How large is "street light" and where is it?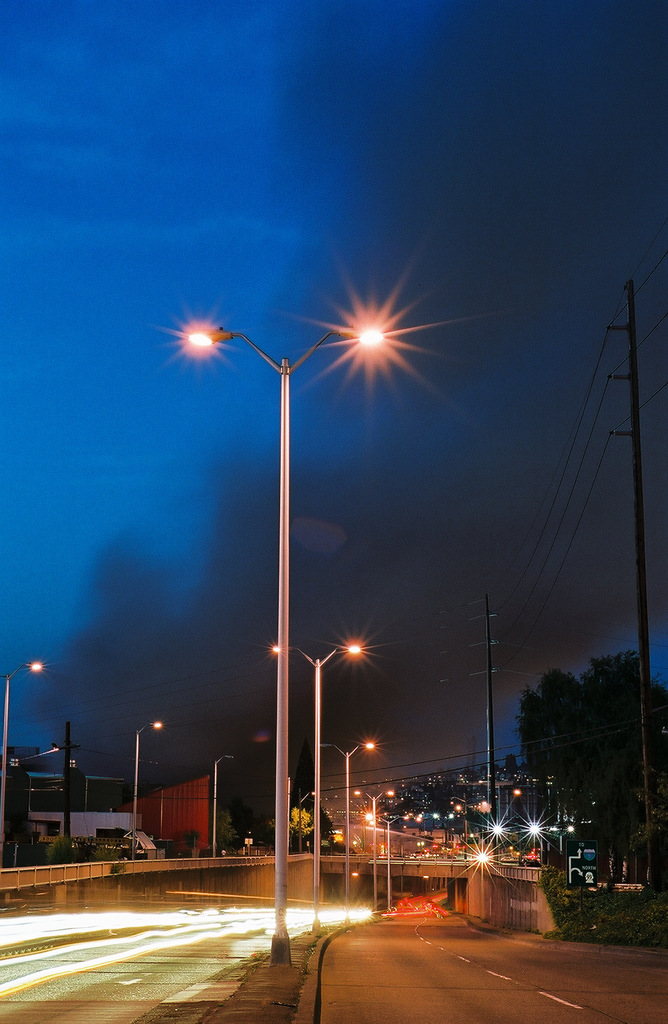
Bounding box: 316,732,384,909.
